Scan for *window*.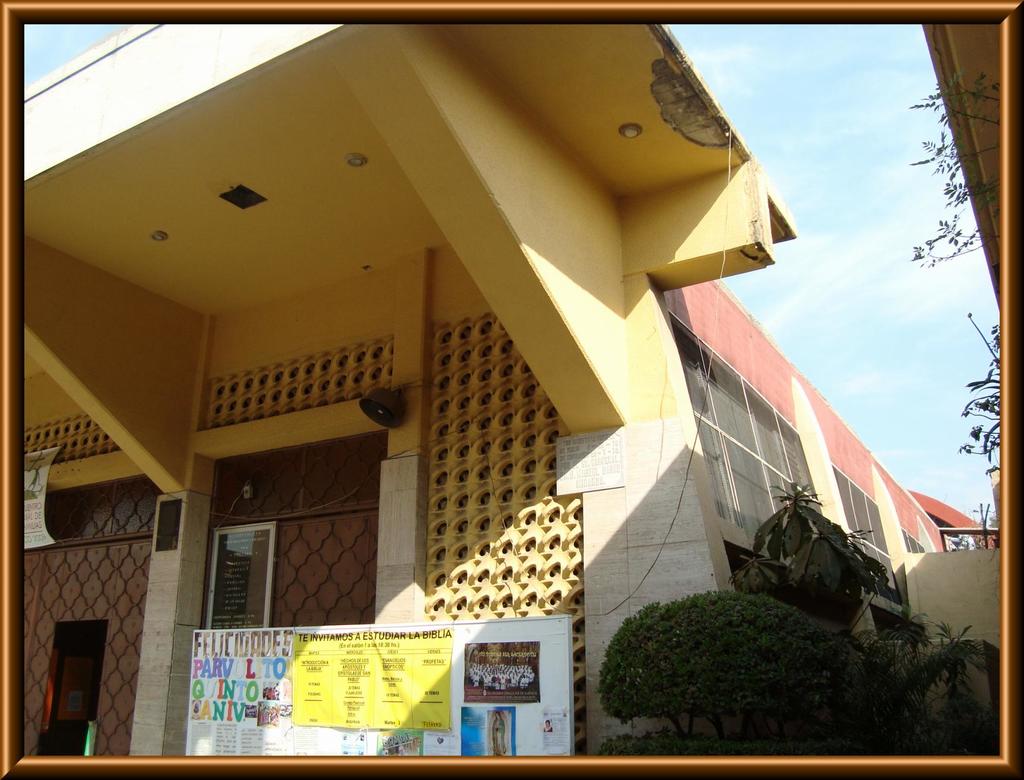
Scan result: [left=198, top=512, right=271, bottom=628].
